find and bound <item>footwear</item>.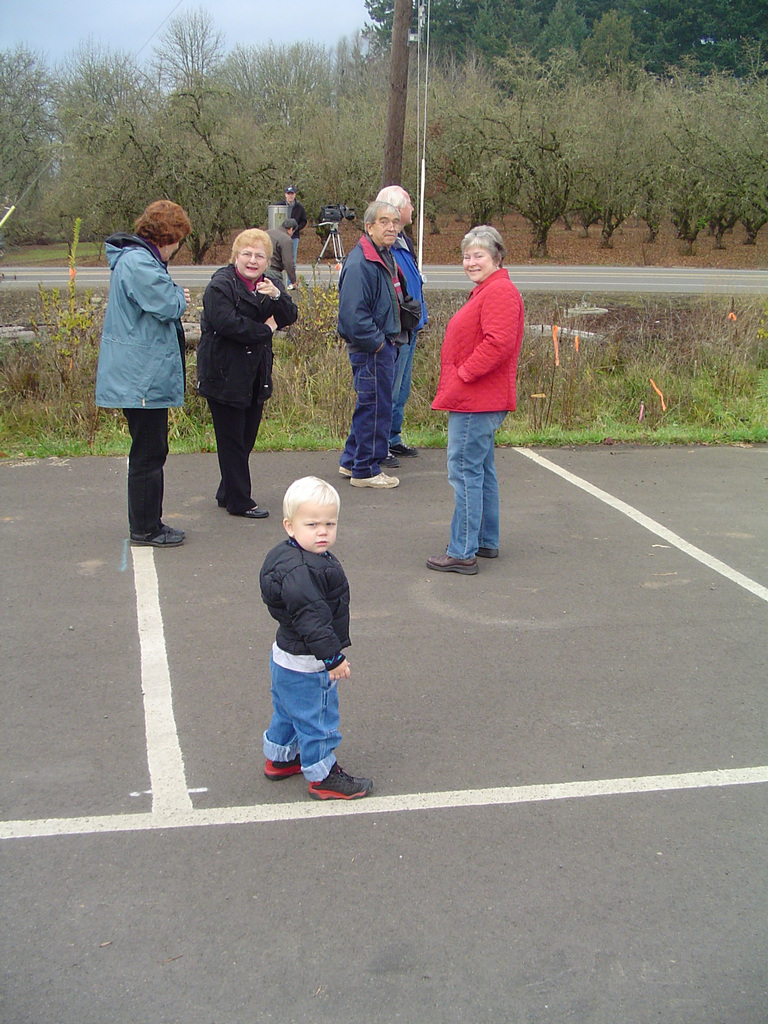
Bound: BBox(383, 454, 399, 463).
